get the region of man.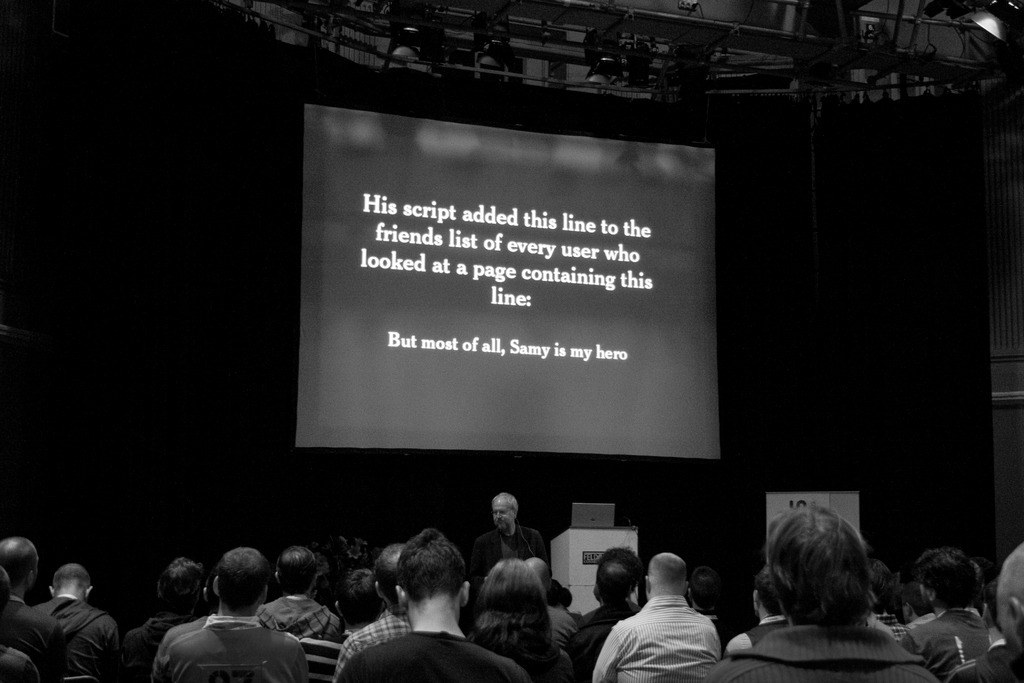
rect(579, 550, 646, 667).
